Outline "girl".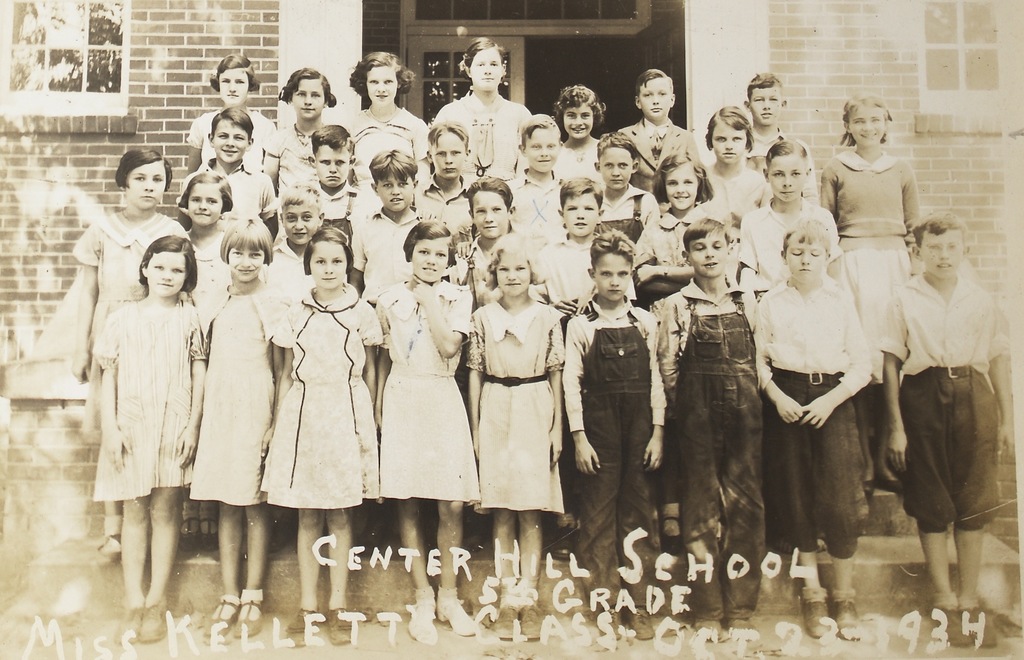
Outline: [68,140,198,571].
